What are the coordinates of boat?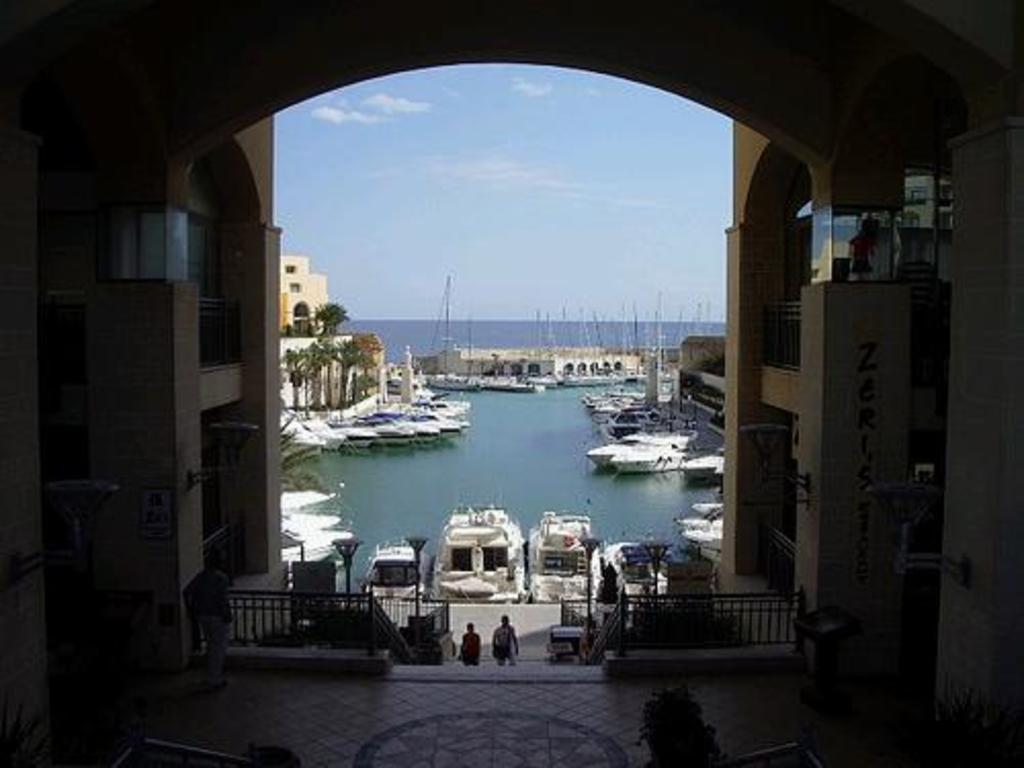
[373,545,426,604].
